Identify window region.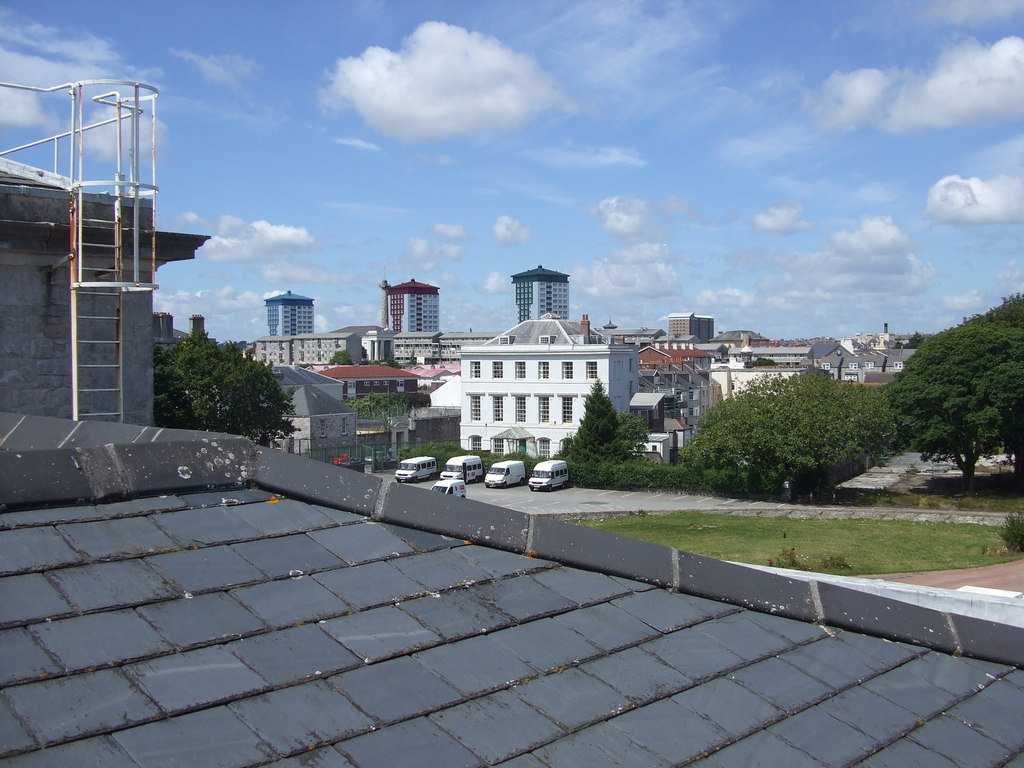
Region: rect(558, 438, 567, 451).
